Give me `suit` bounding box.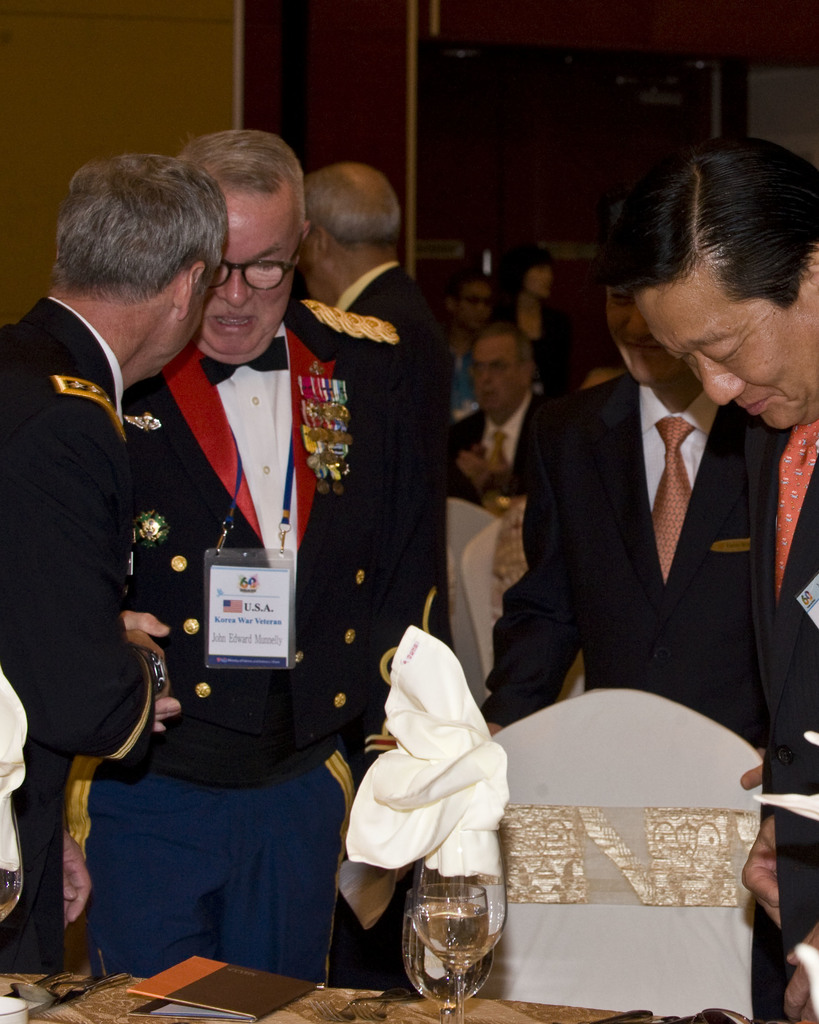
detection(451, 392, 554, 511).
